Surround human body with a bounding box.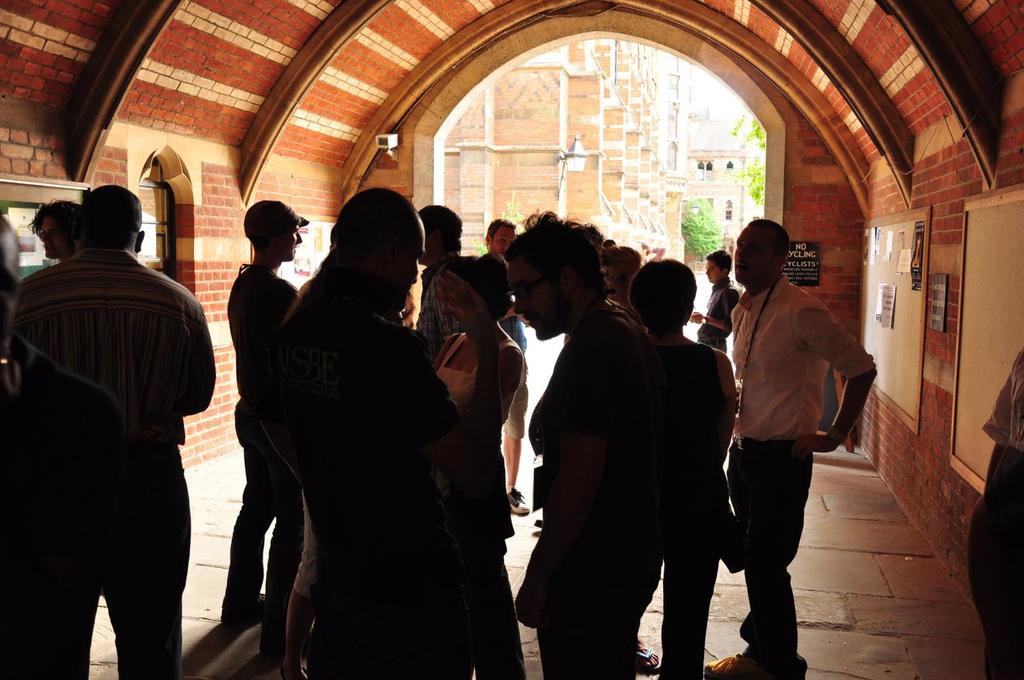
[964,351,1023,679].
